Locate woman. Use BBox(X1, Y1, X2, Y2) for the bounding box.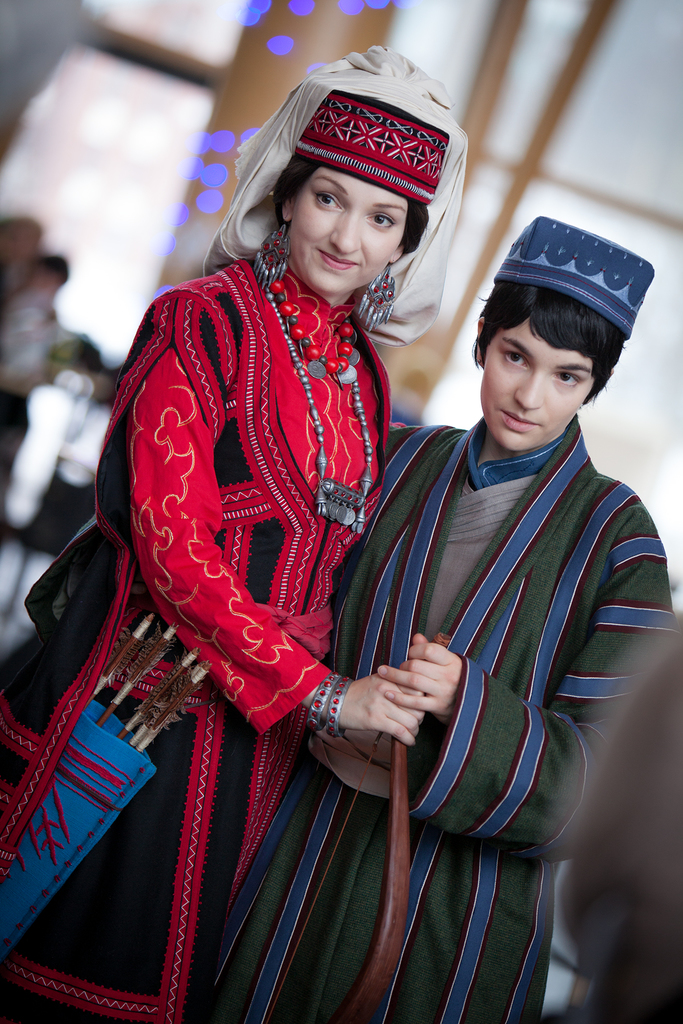
BBox(181, 212, 682, 1023).
